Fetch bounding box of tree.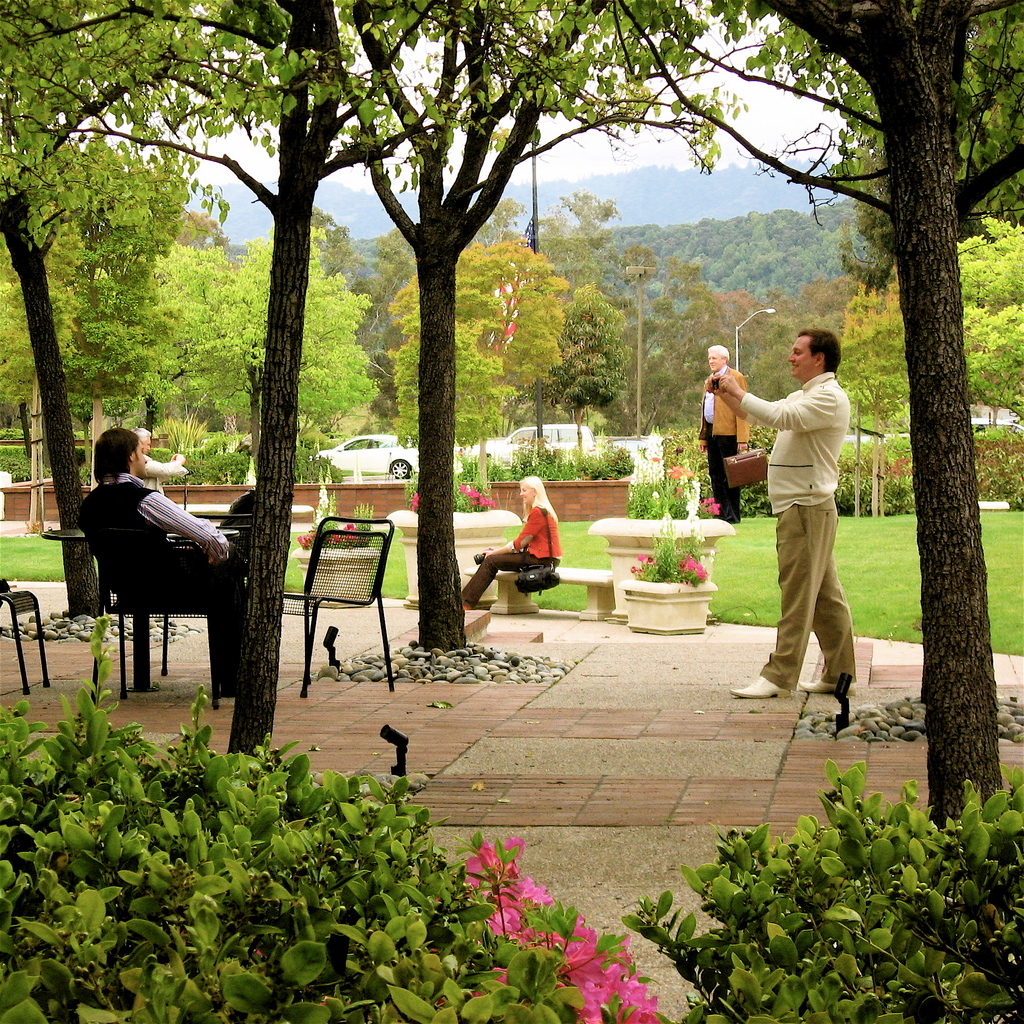
Bbox: [683, 0, 1017, 836].
